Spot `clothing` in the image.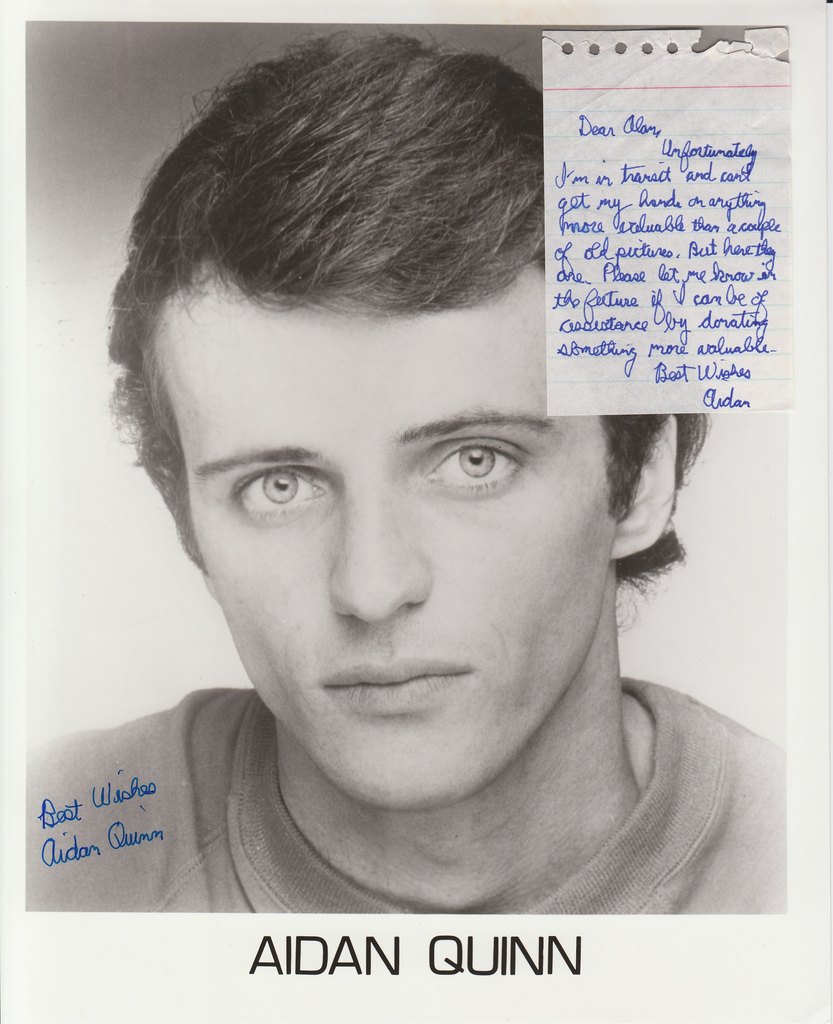
`clothing` found at (8,654,820,966).
